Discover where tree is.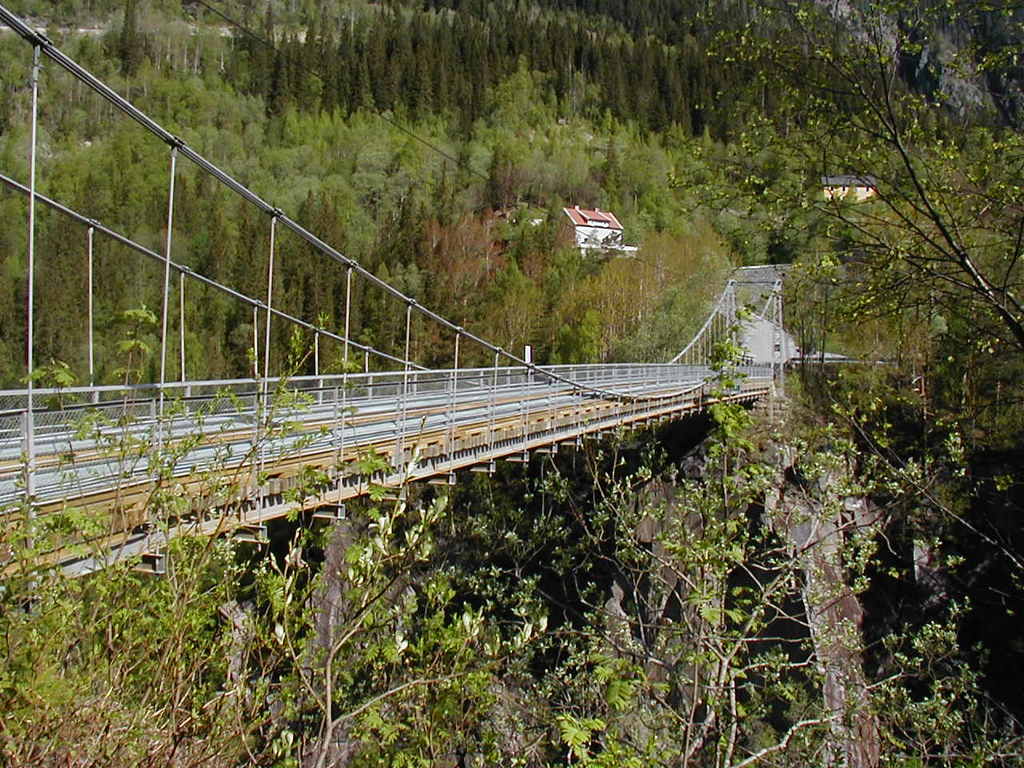
Discovered at left=559, top=31, right=571, bottom=110.
